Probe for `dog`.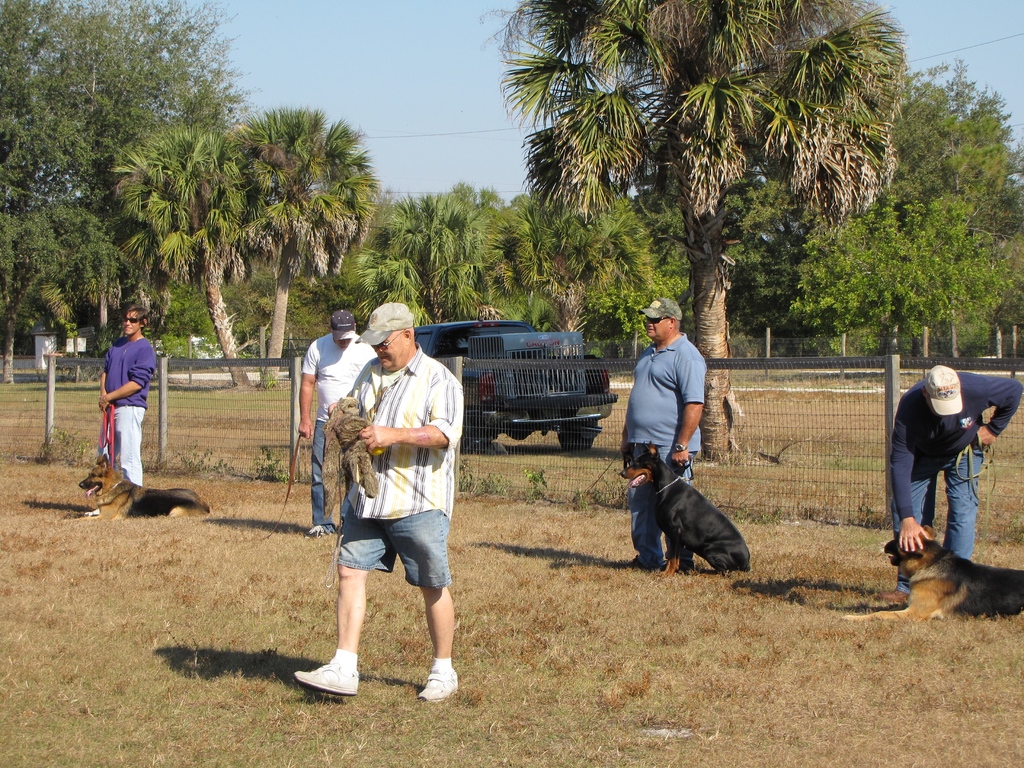
Probe result: {"x1": 842, "y1": 526, "x2": 1023, "y2": 624}.
